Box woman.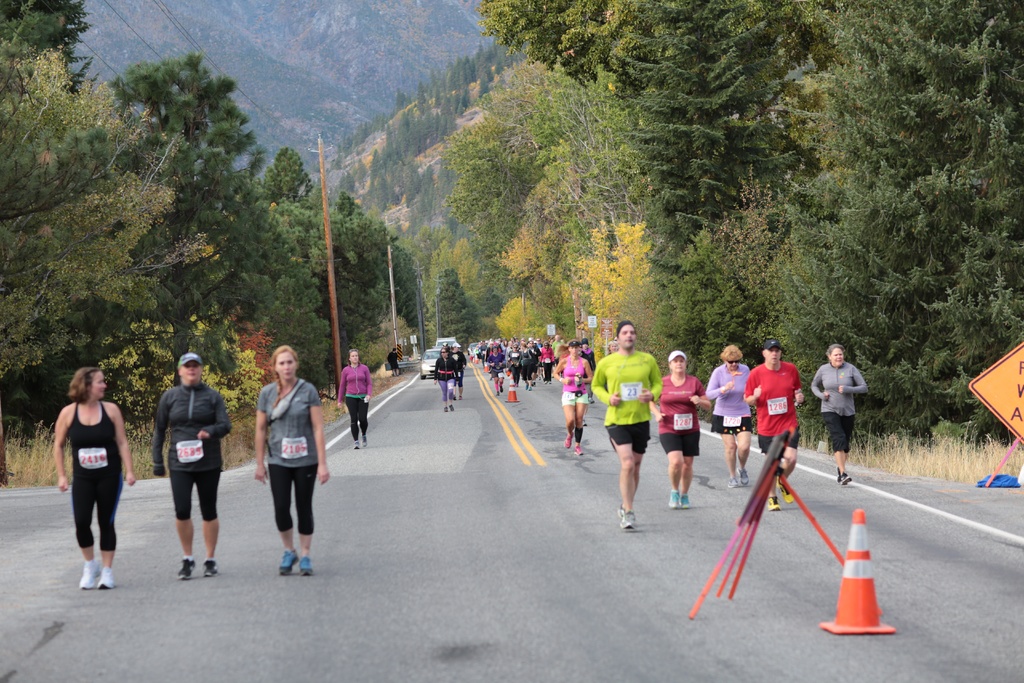
151/351/234/581.
